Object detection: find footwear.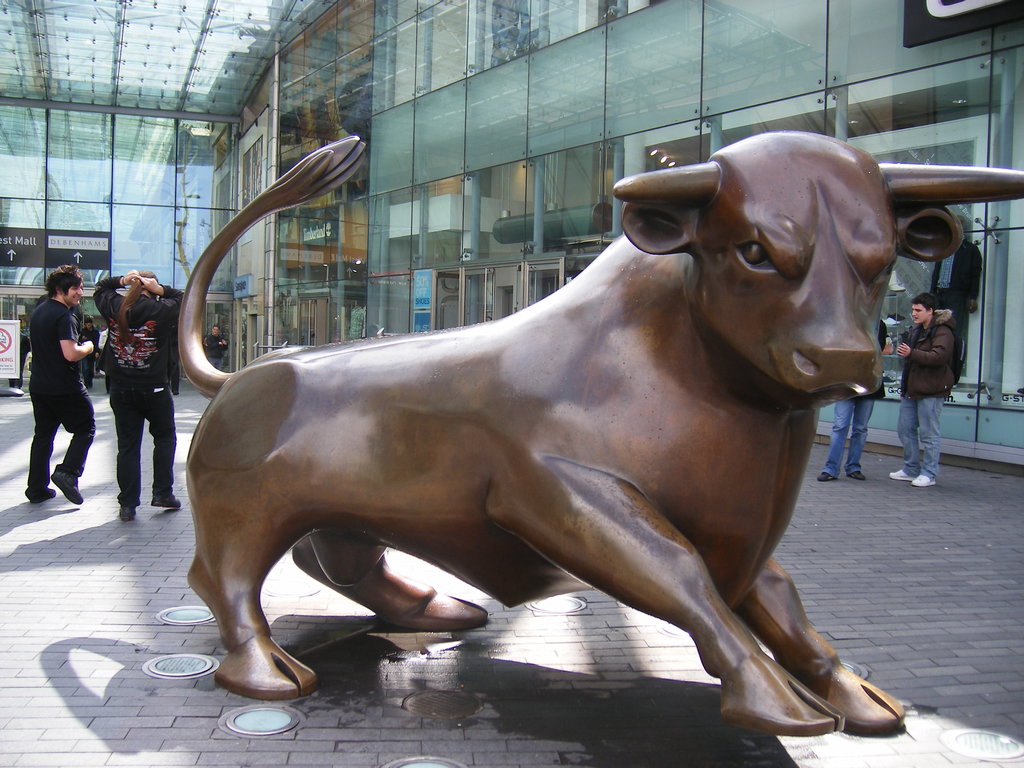
32:484:56:504.
